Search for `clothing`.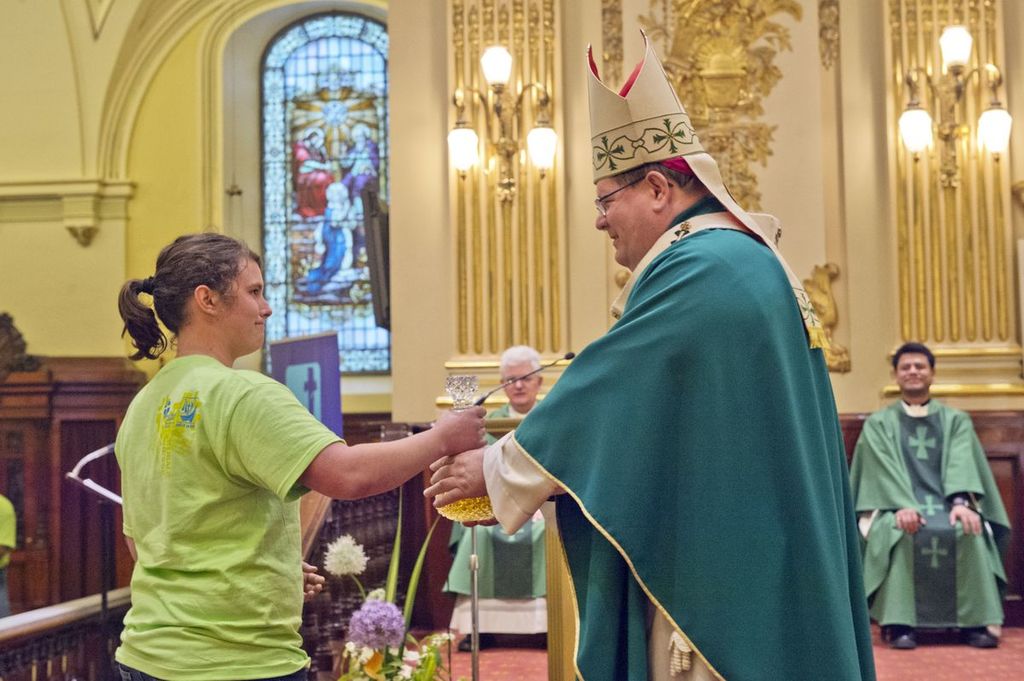
Found at crop(447, 408, 548, 600).
